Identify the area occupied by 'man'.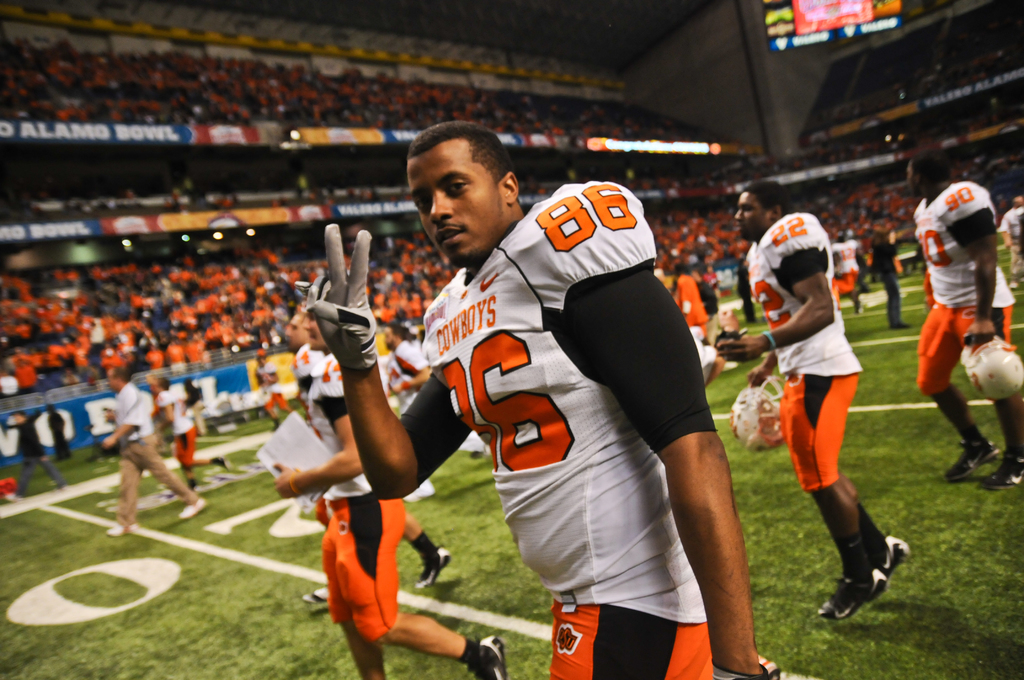
Area: bbox=(913, 154, 1023, 488).
